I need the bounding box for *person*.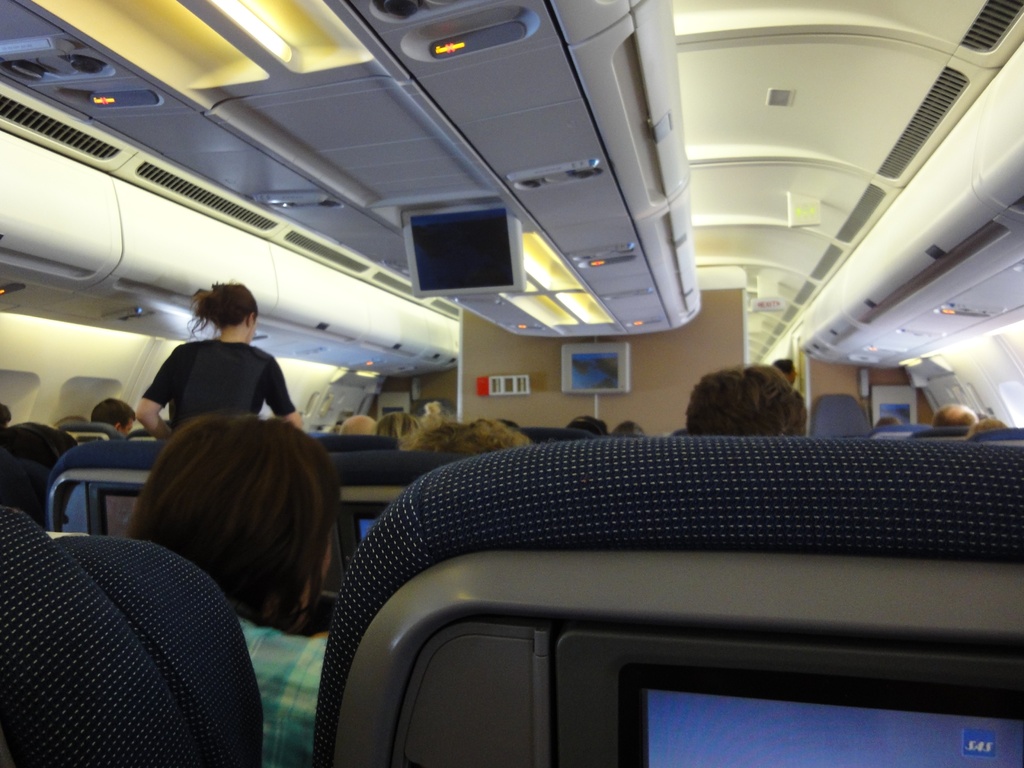
Here it is: rect(437, 412, 532, 482).
